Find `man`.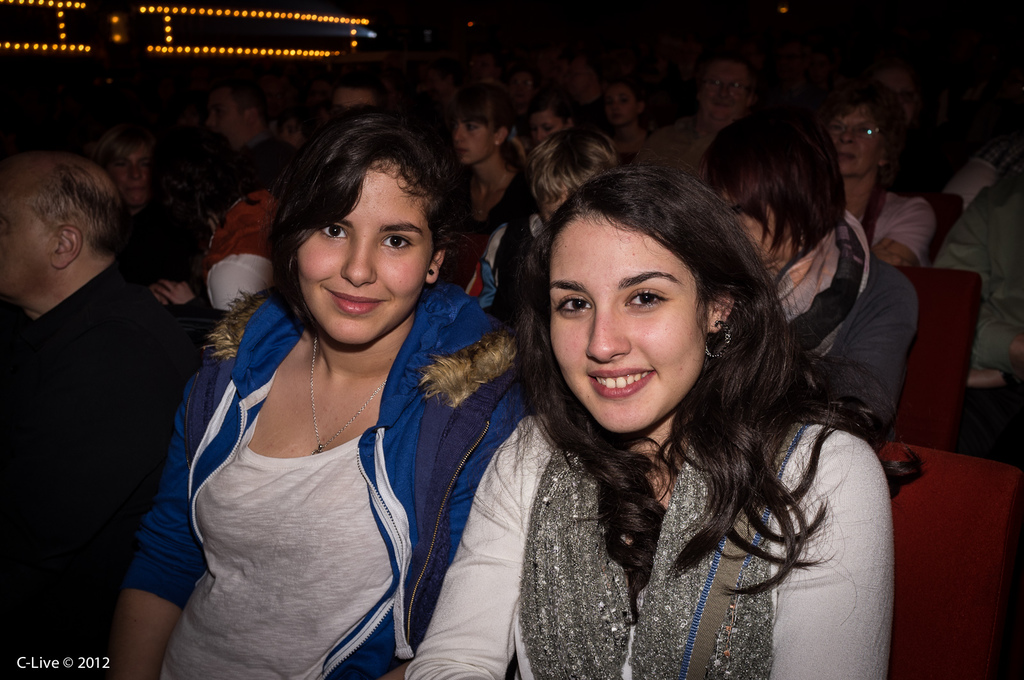
select_region(0, 150, 193, 679).
